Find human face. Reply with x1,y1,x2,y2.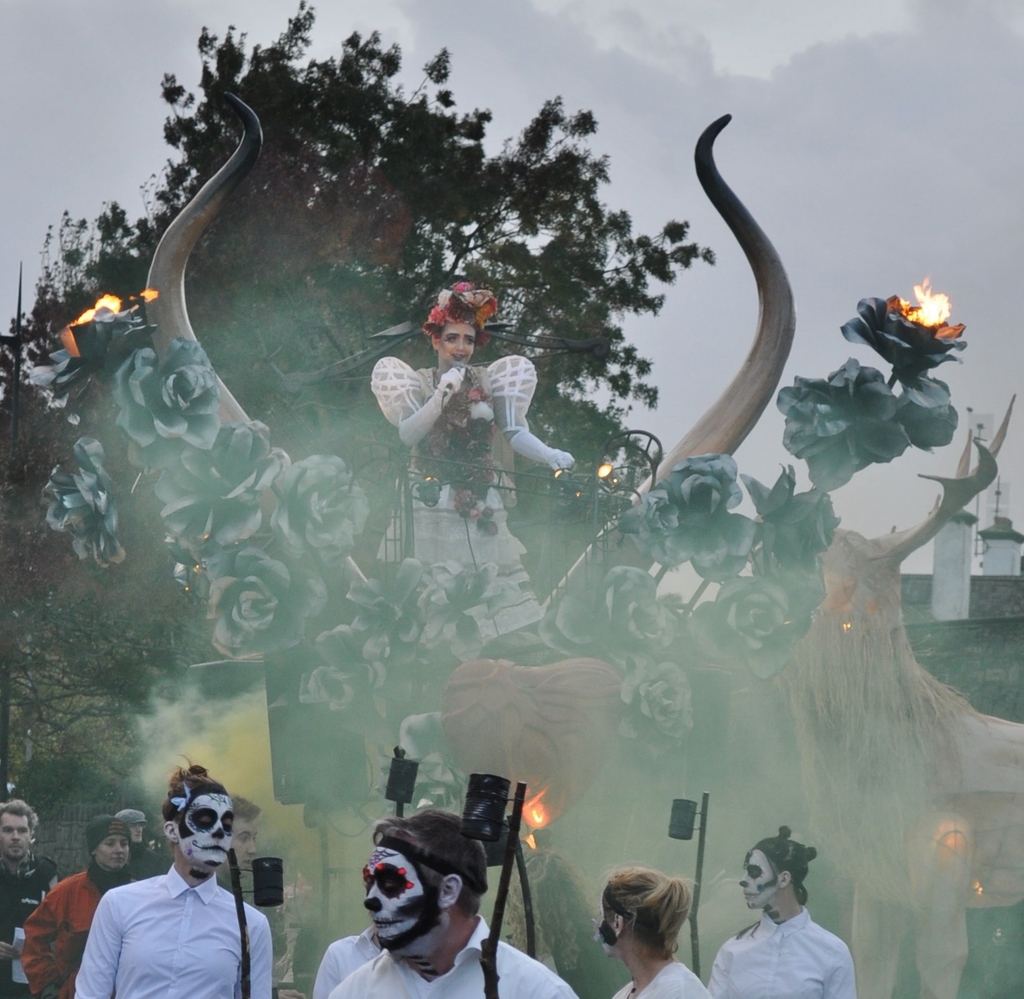
443,320,478,364.
